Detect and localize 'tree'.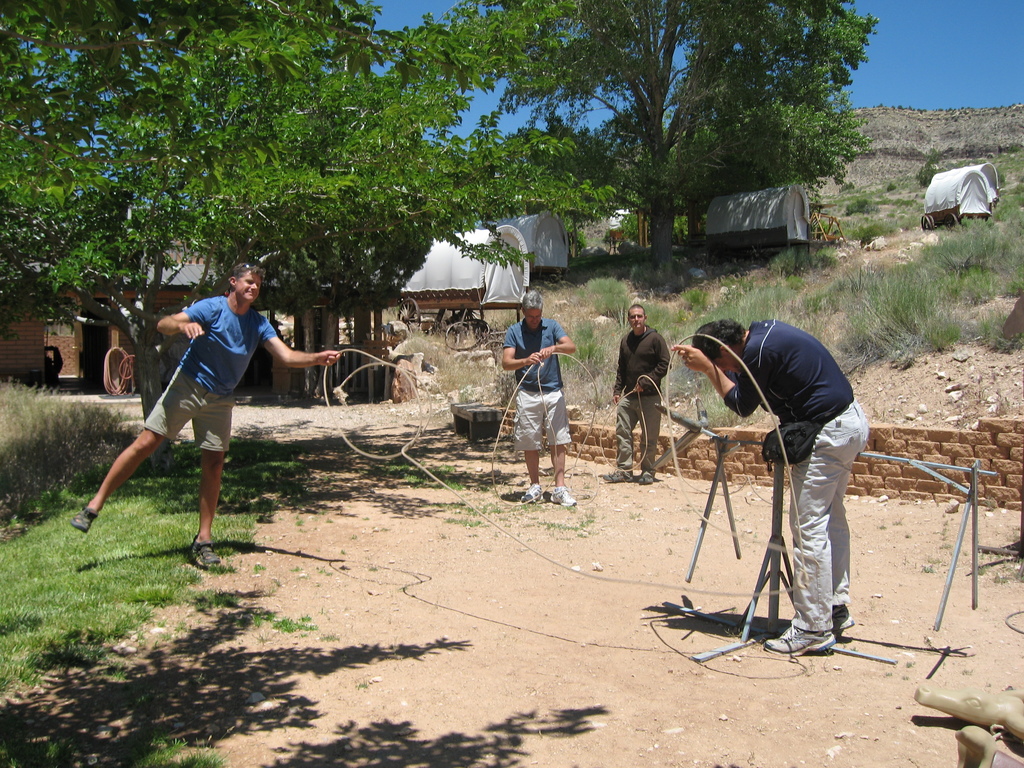
Localized at 0/0/629/445.
